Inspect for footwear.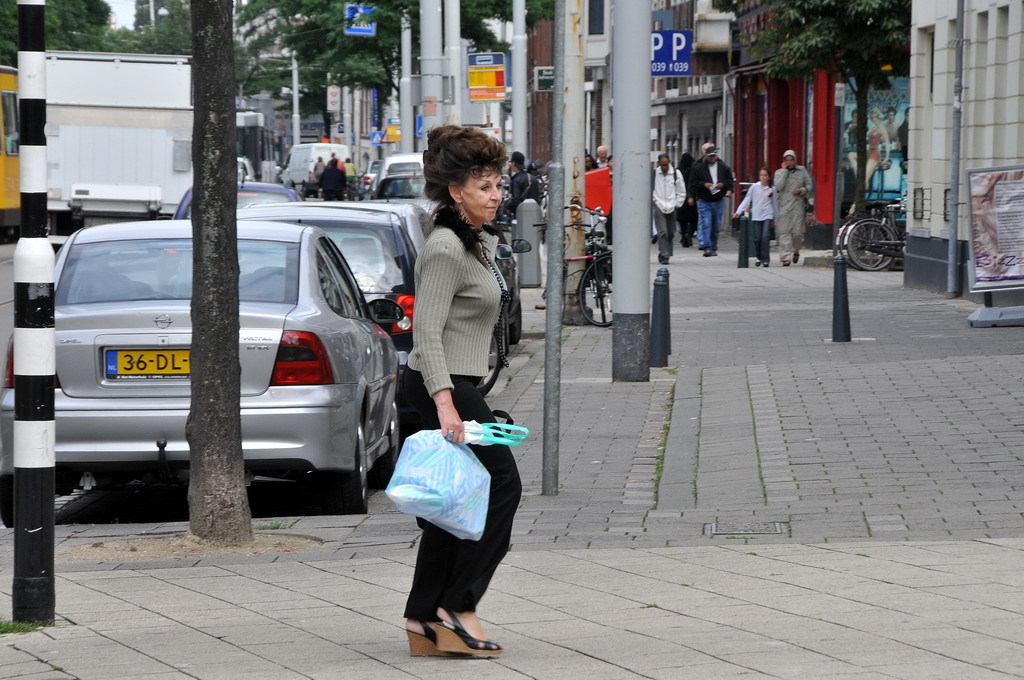
Inspection: 703/249/711/256.
